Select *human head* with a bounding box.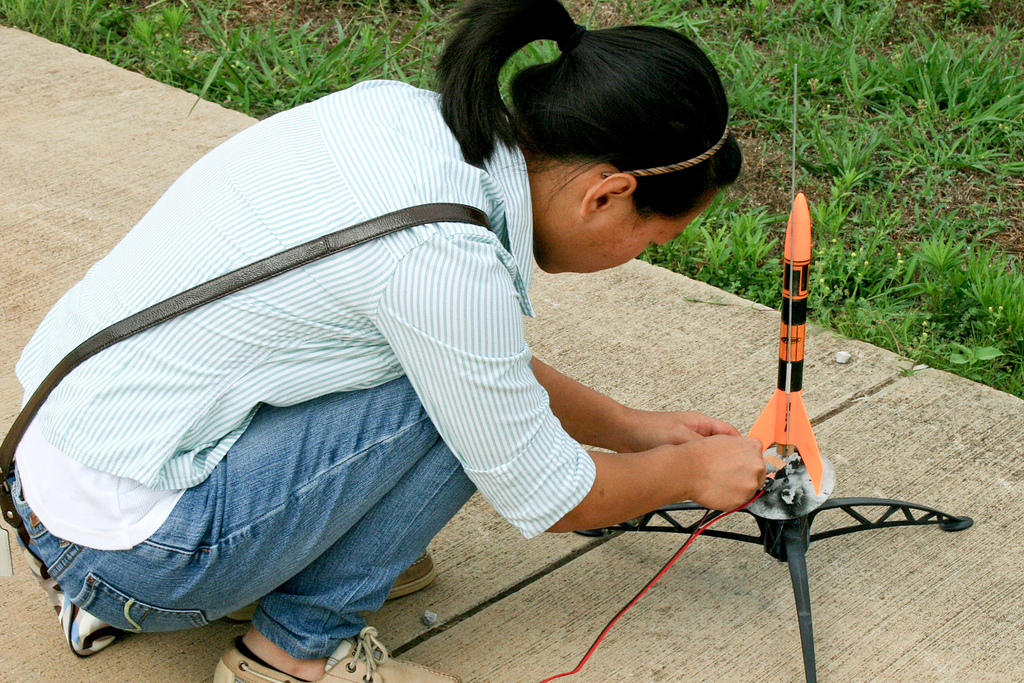
{"x1": 514, "y1": 21, "x2": 738, "y2": 277}.
